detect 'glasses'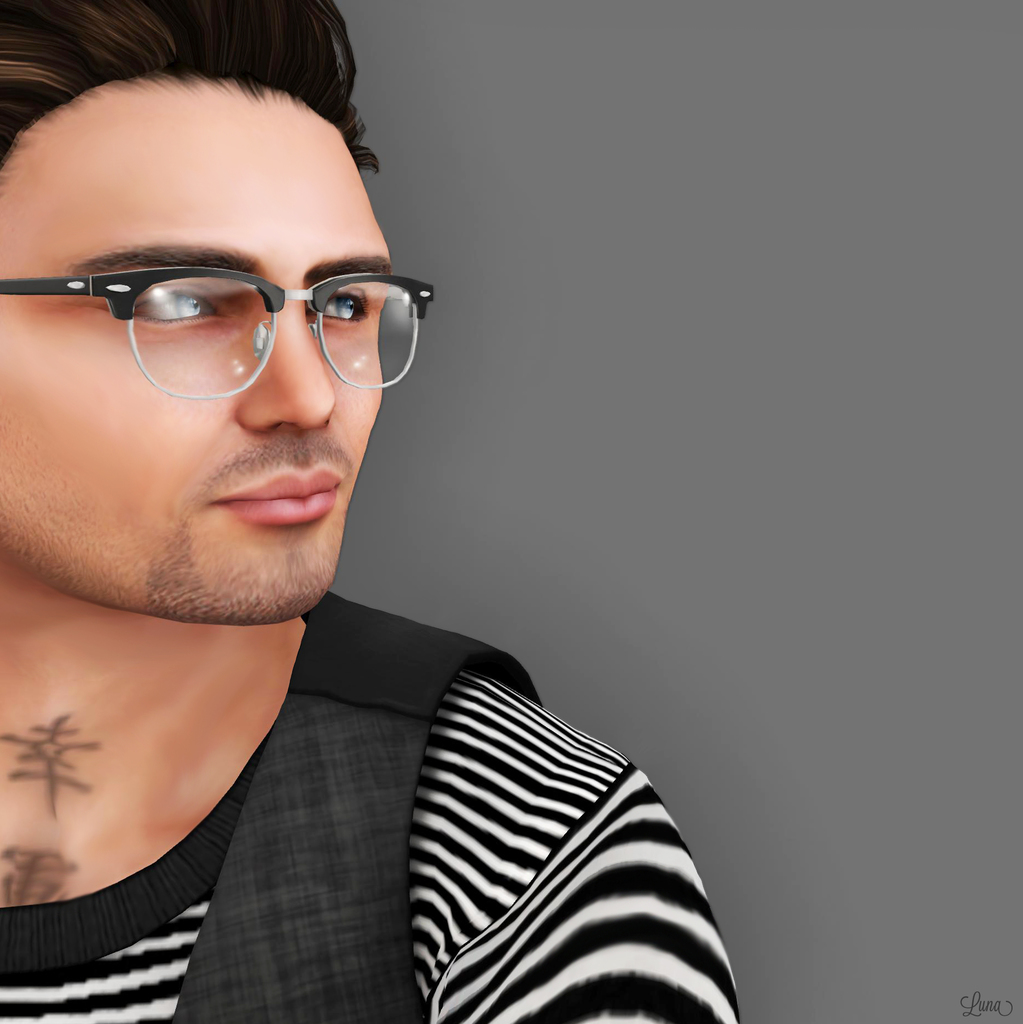
left=25, top=227, right=411, bottom=380
